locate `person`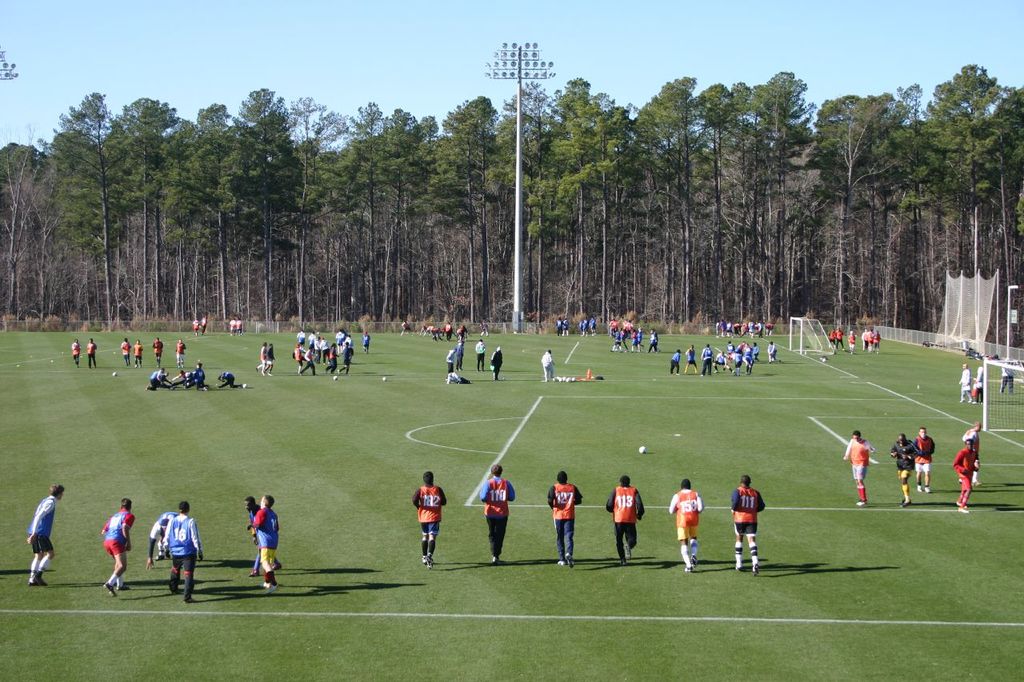
bbox=[146, 511, 179, 572]
